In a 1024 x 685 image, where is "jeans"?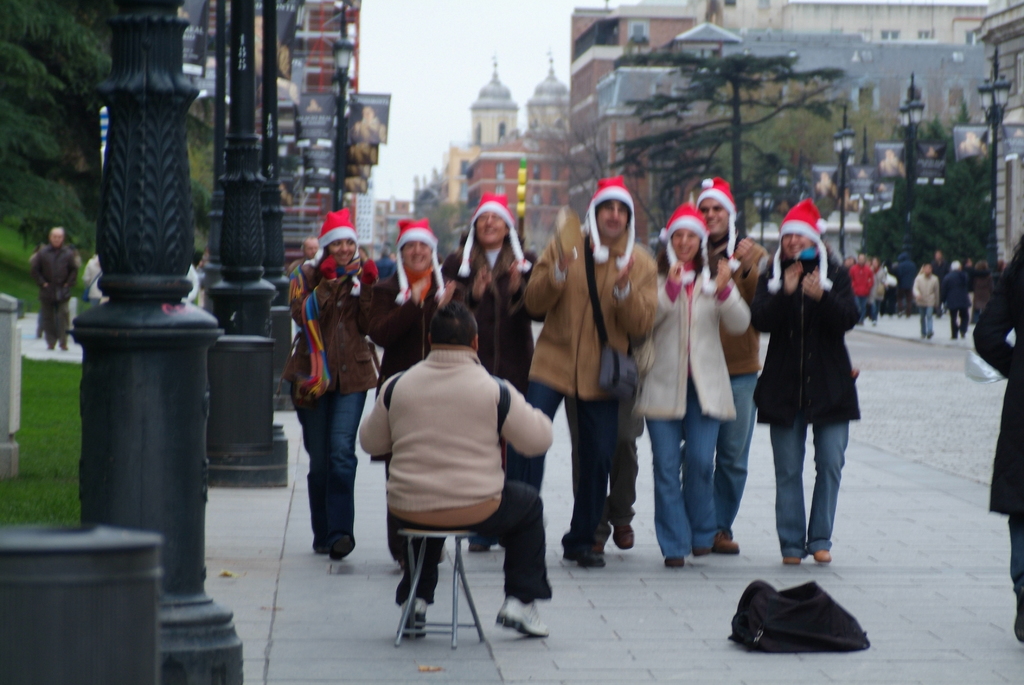
(717, 371, 759, 528).
